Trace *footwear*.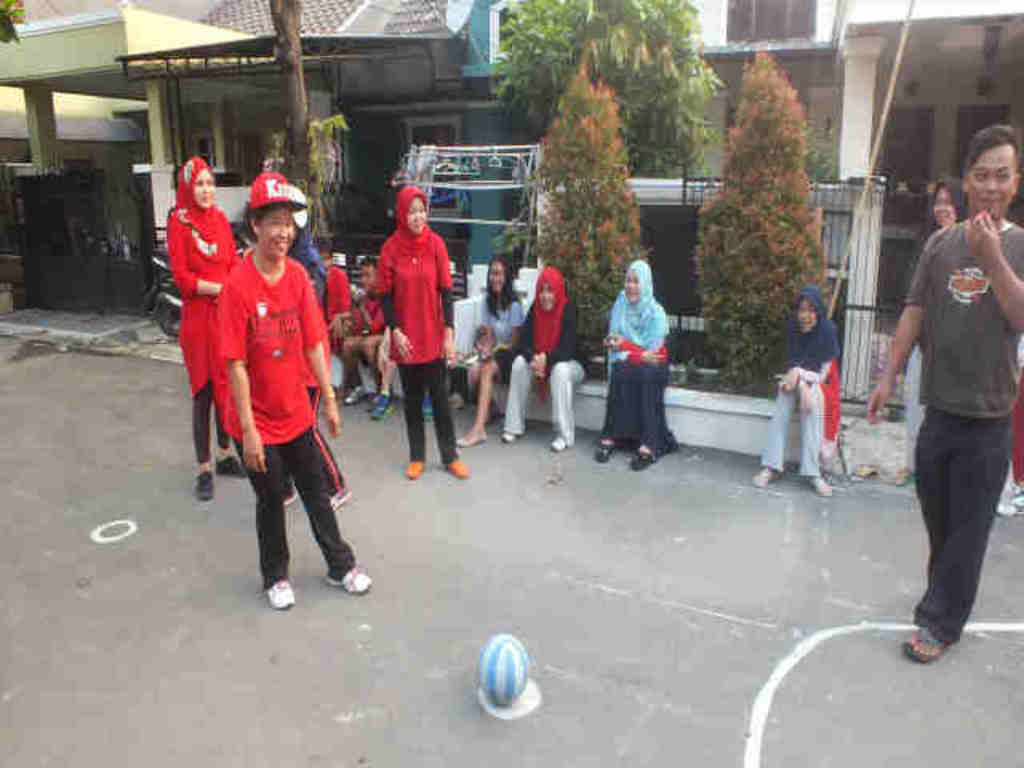
Traced to [x1=342, y1=387, x2=366, y2=403].
